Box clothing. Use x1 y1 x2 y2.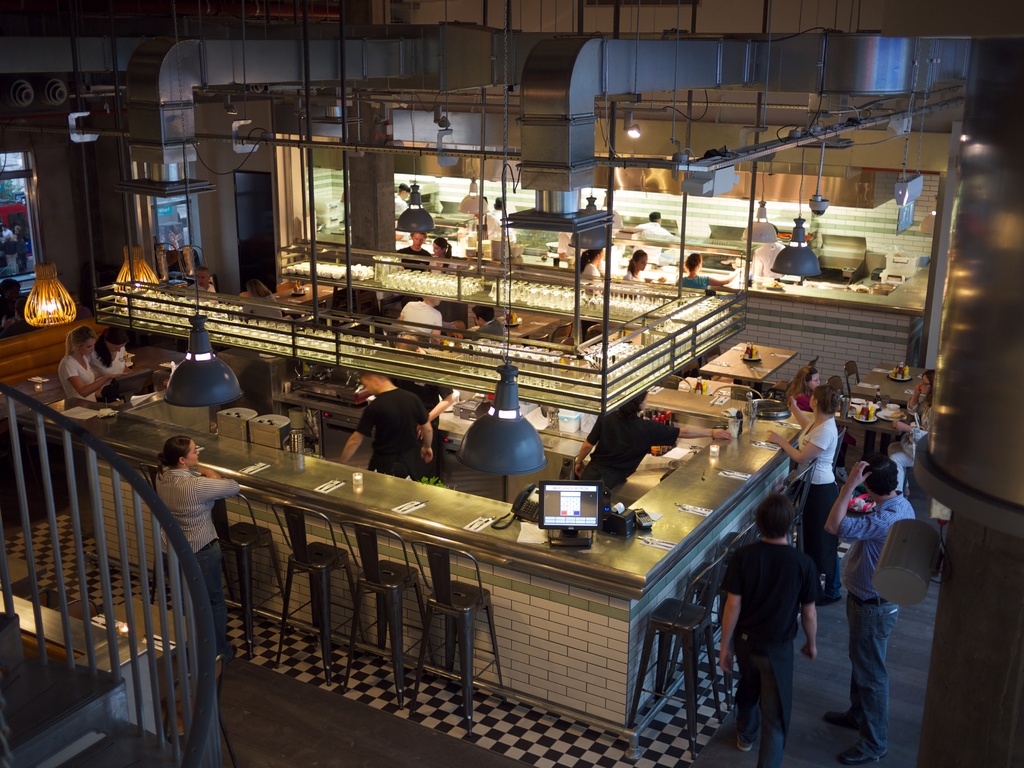
238 291 283 323.
